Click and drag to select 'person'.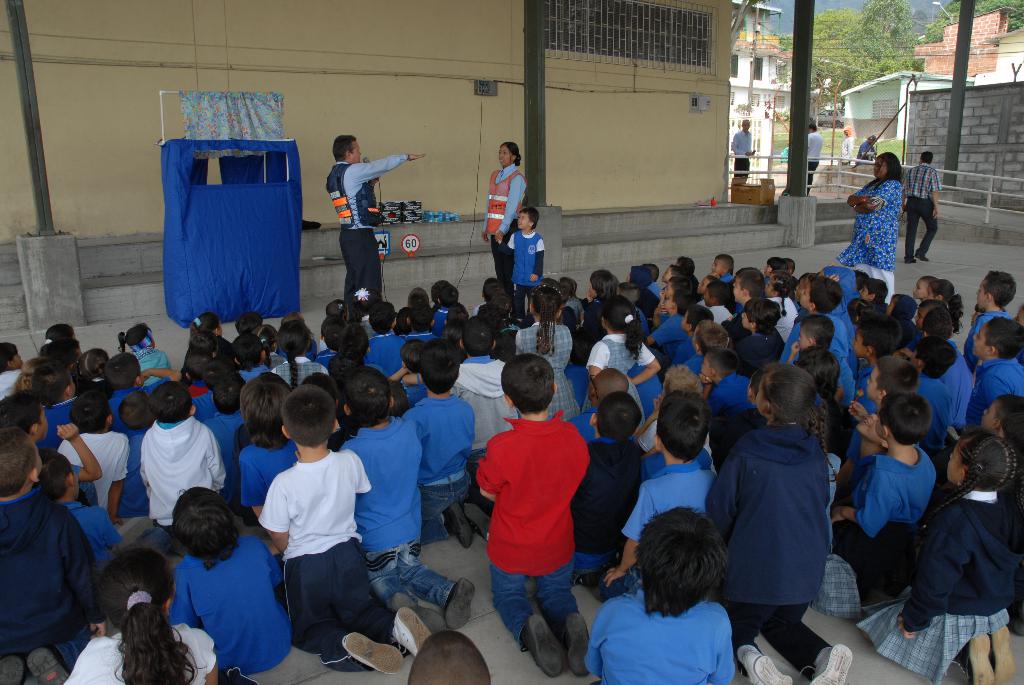
Selection: [733,116,758,184].
